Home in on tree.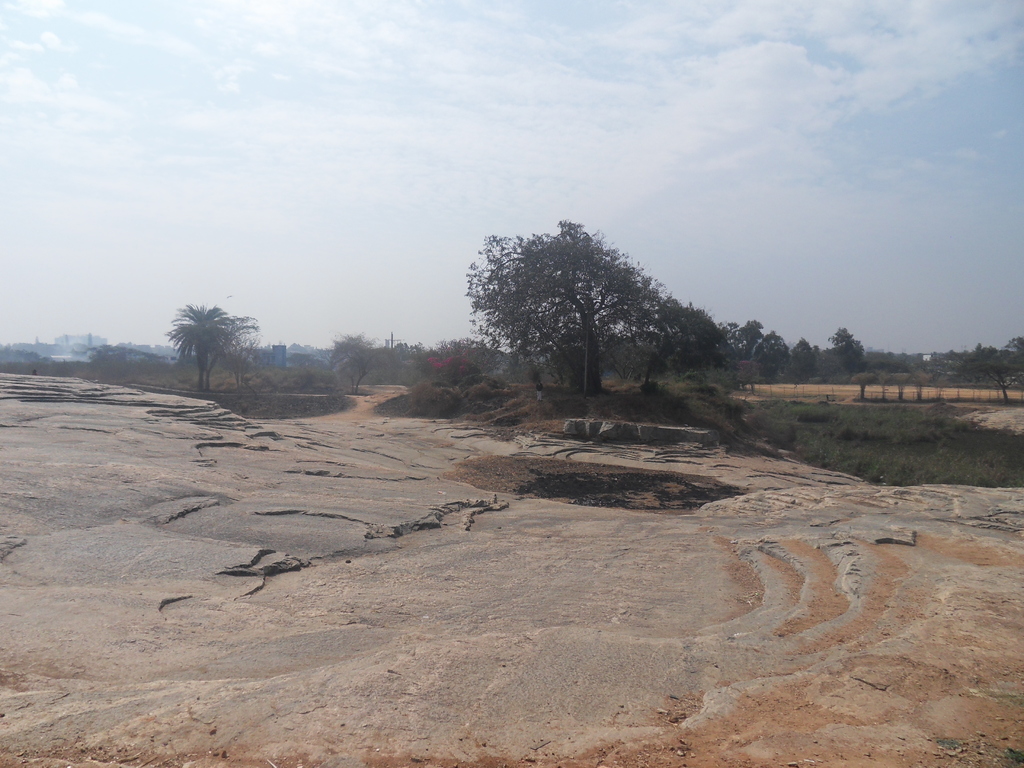
Homed in at <region>324, 332, 382, 385</region>.
